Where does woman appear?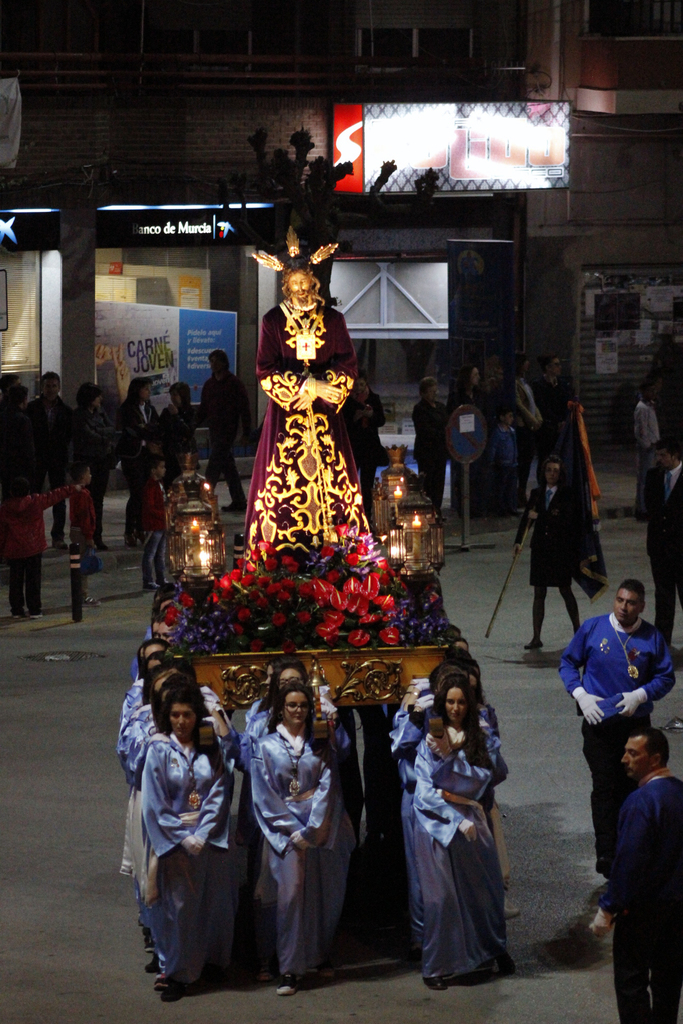
Appears at [514, 447, 593, 655].
